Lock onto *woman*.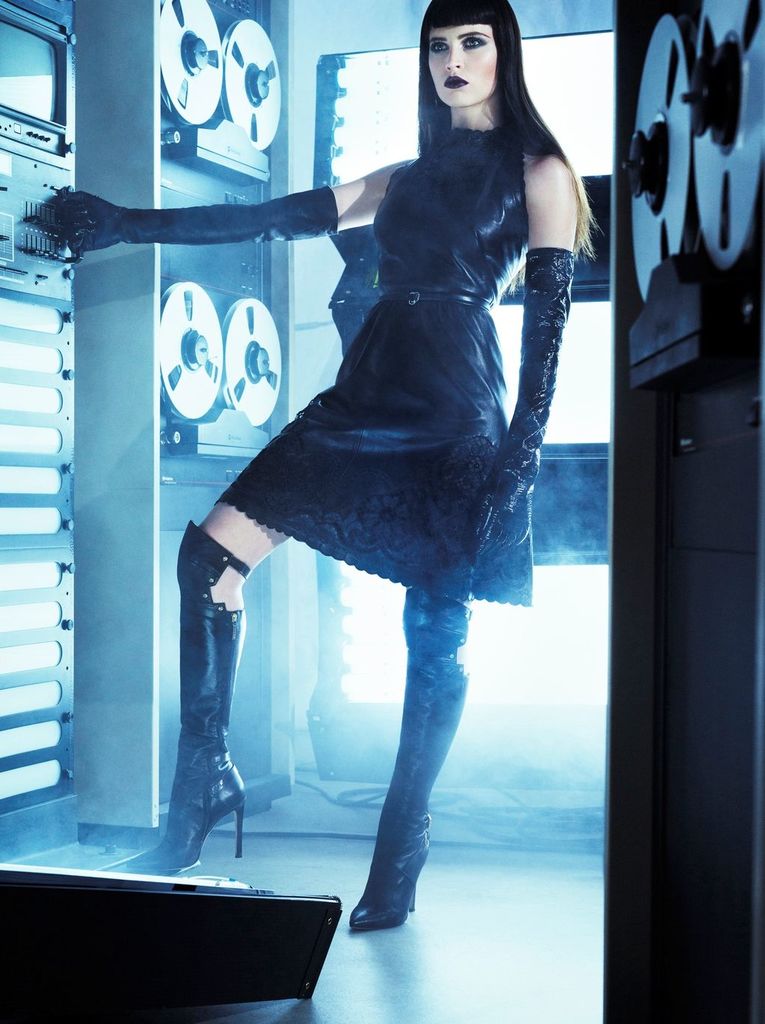
Locked: Rect(49, 0, 597, 922).
